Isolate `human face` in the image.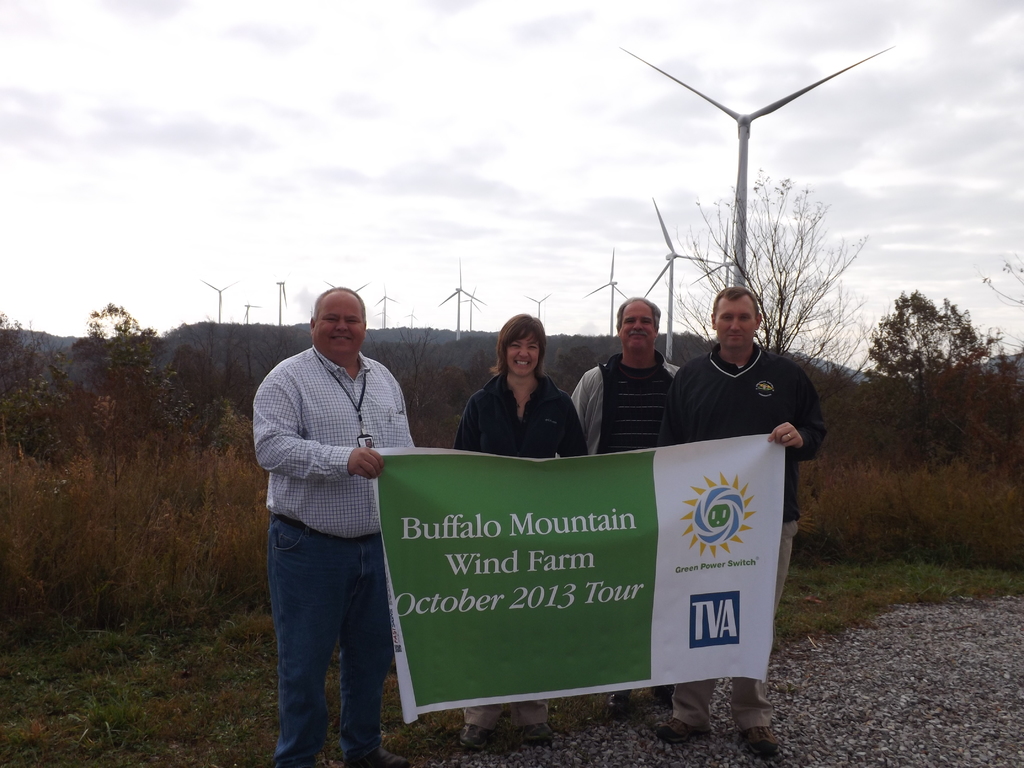
Isolated region: <box>312,294,366,357</box>.
